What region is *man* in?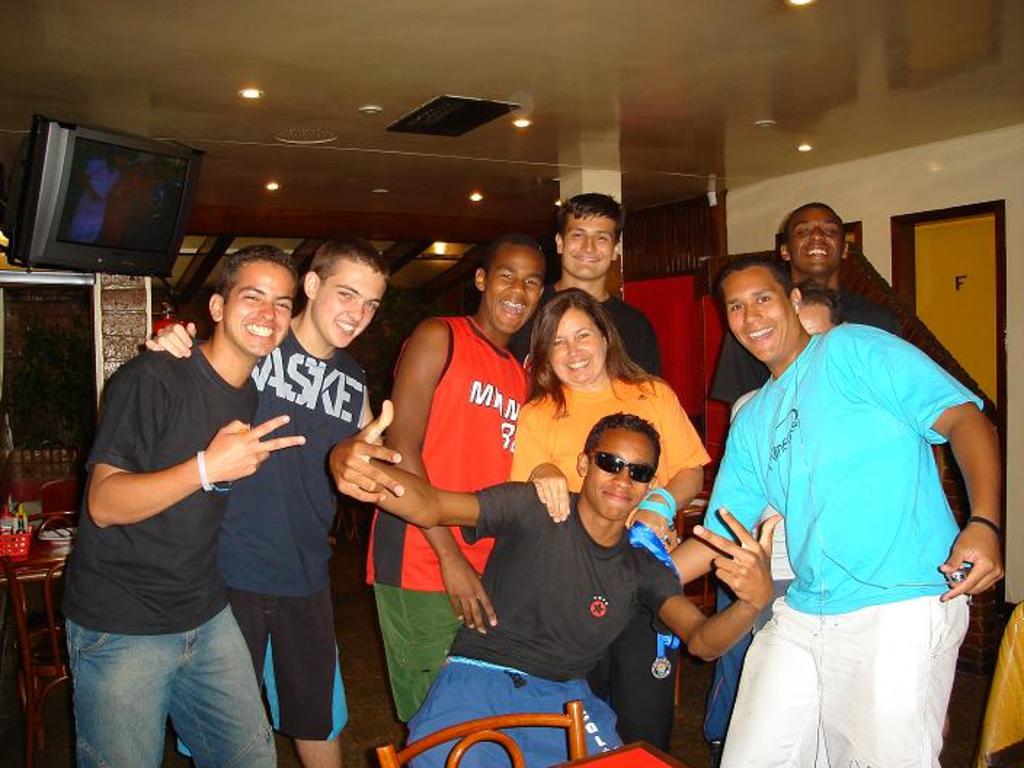
left=508, top=196, right=662, bottom=377.
